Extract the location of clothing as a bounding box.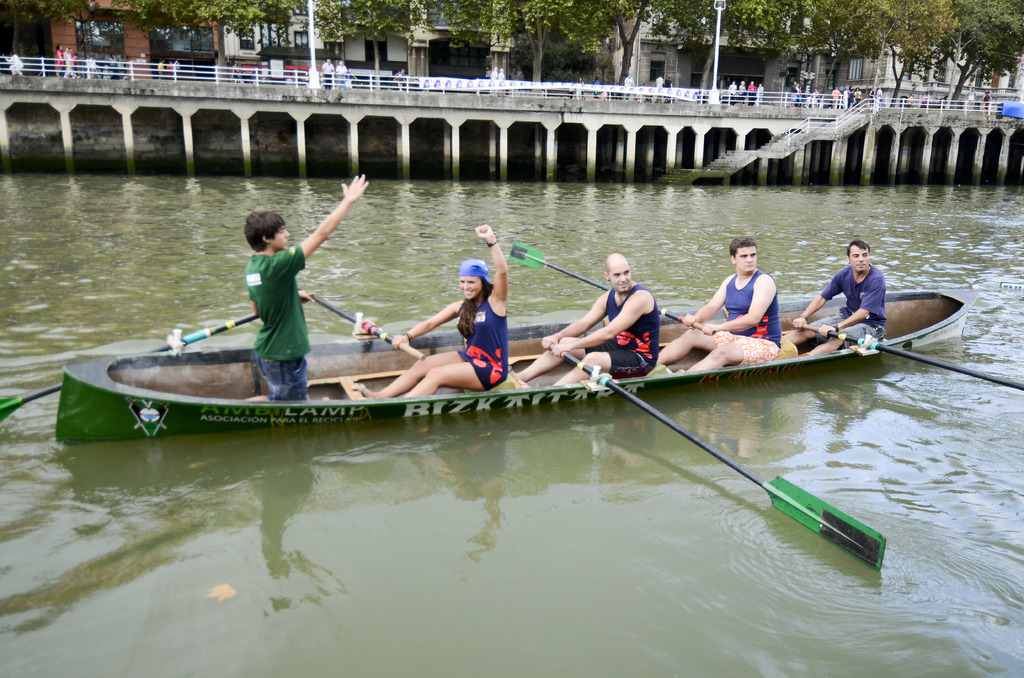
718,264,780,372.
